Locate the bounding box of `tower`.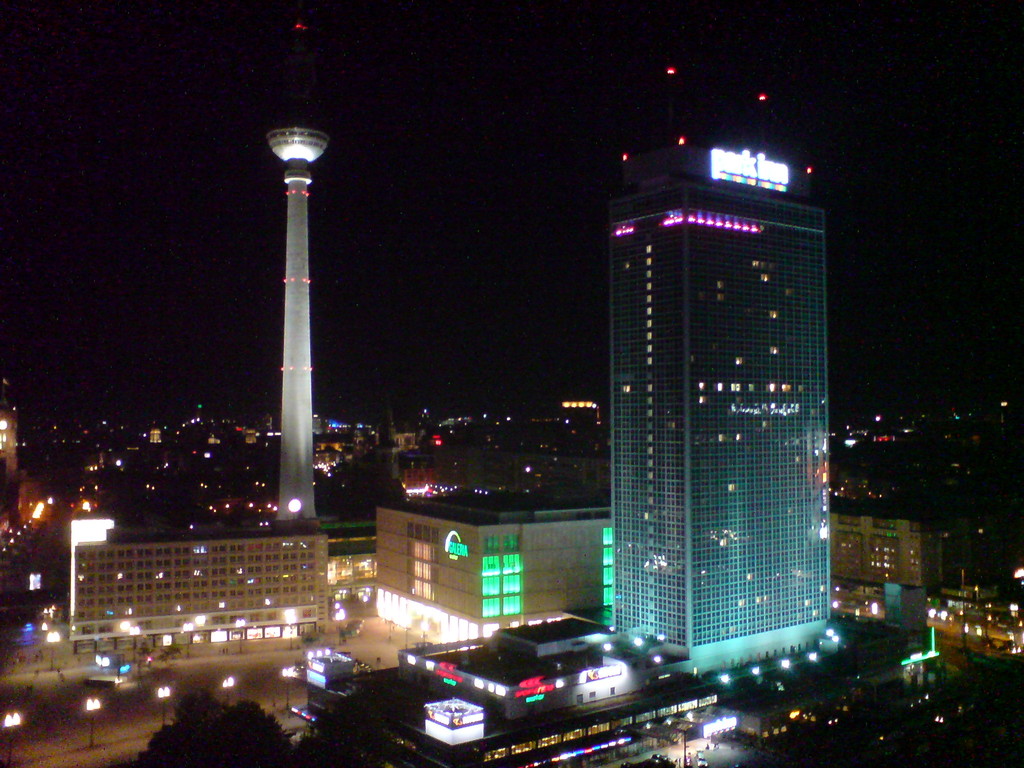
Bounding box: bbox=[263, 19, 332, 532].
